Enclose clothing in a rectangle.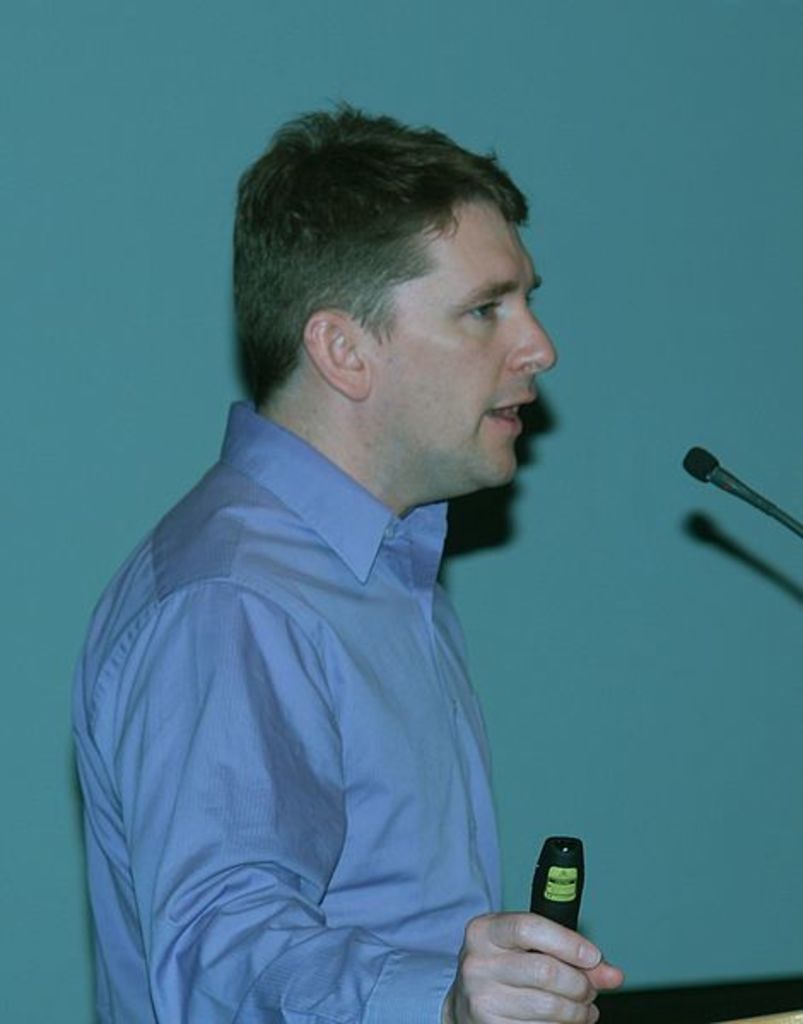
left=72, top=342, right=564, bottom=1021.
